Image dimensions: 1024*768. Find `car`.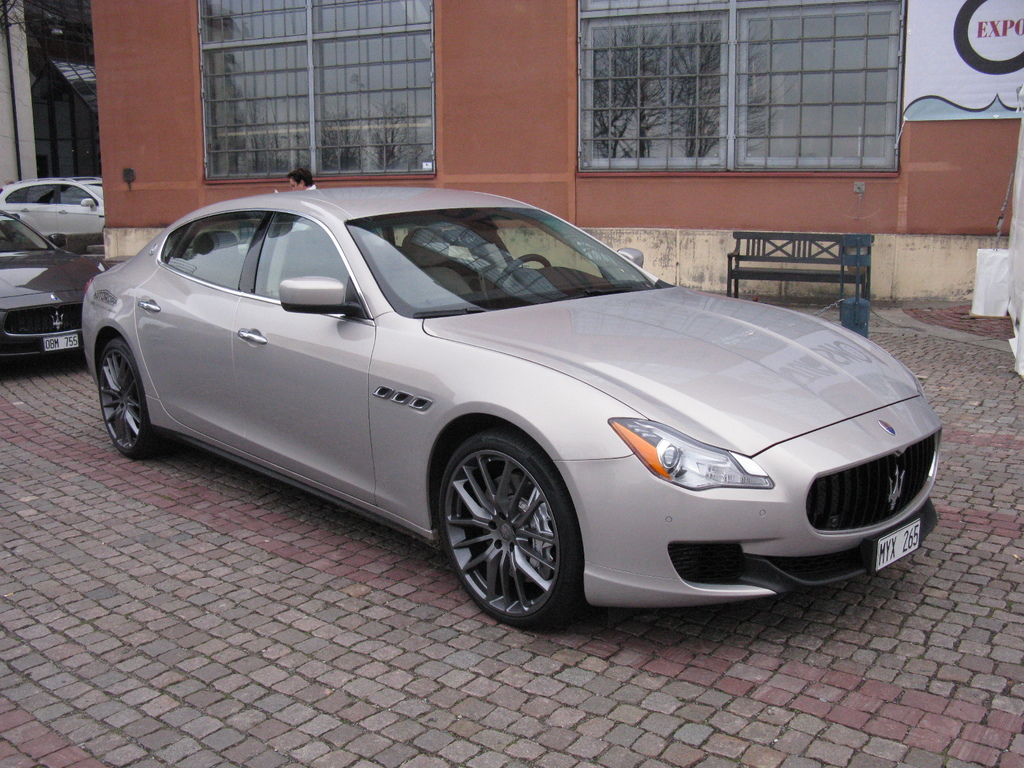
Rect(0, 205, 110, 359).
